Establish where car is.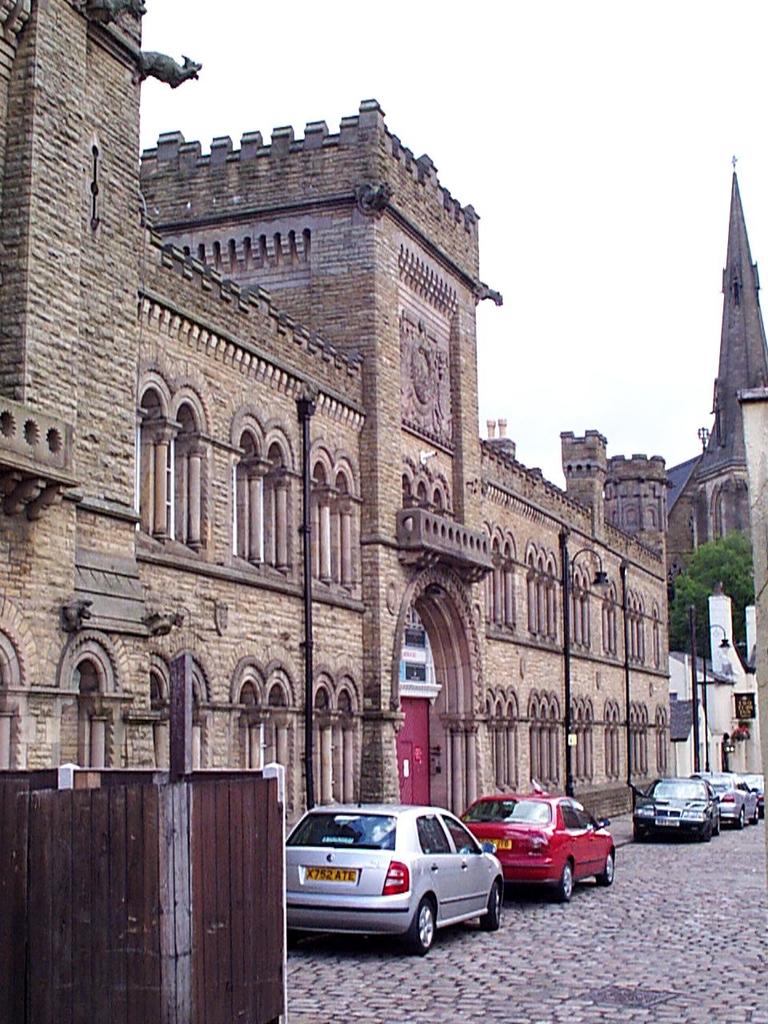
Established at region(715, 782, 761, 830).
